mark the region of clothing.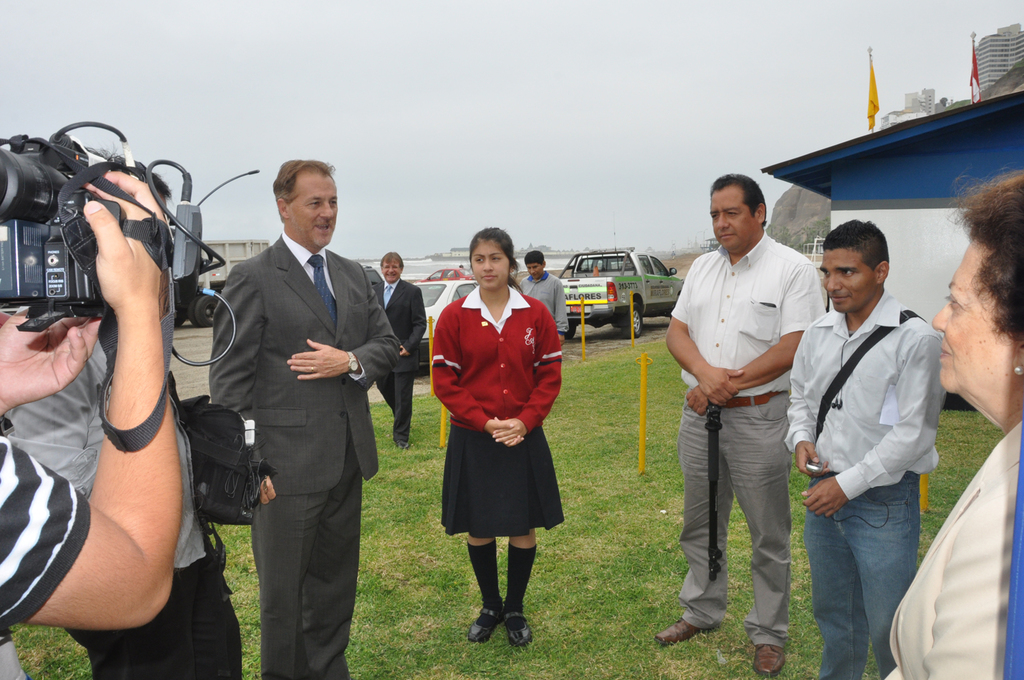
Region: 0, 442, 87, 679.
